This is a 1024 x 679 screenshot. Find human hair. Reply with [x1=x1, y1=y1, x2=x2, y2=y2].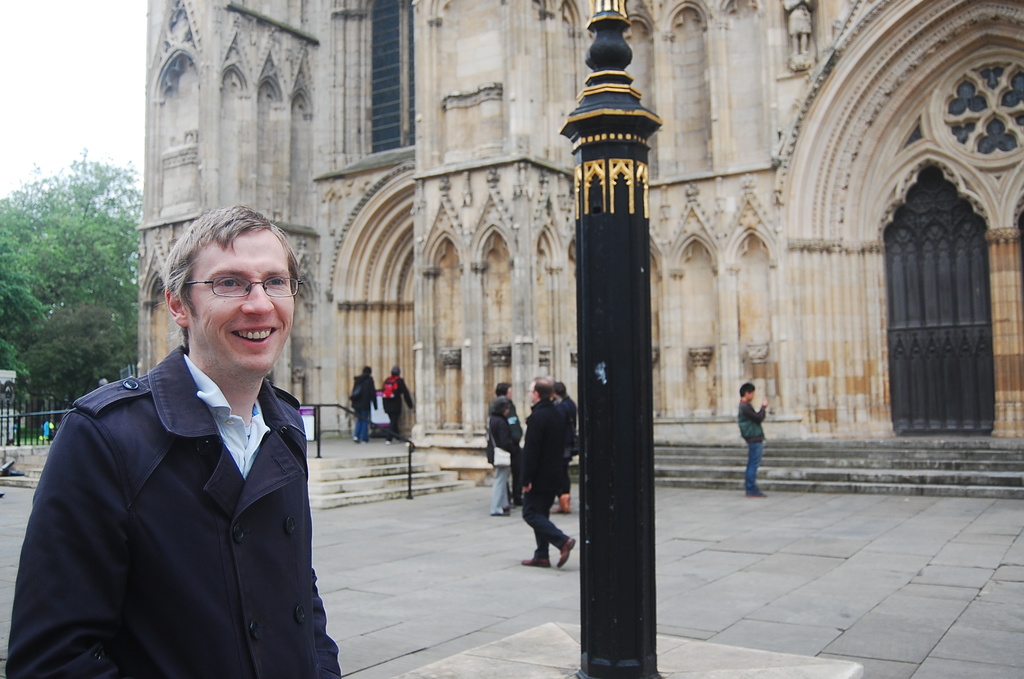
[x1=739, y1=382, x2=757, y2=399].
